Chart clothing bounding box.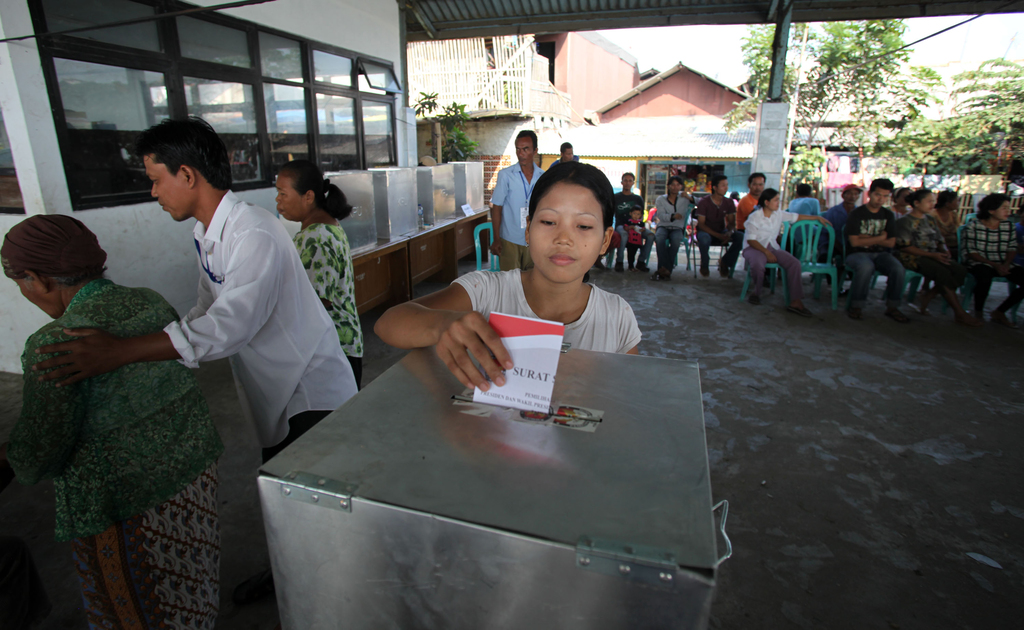
Charted: x1=699 y1=195 x2=745 y2=281.
